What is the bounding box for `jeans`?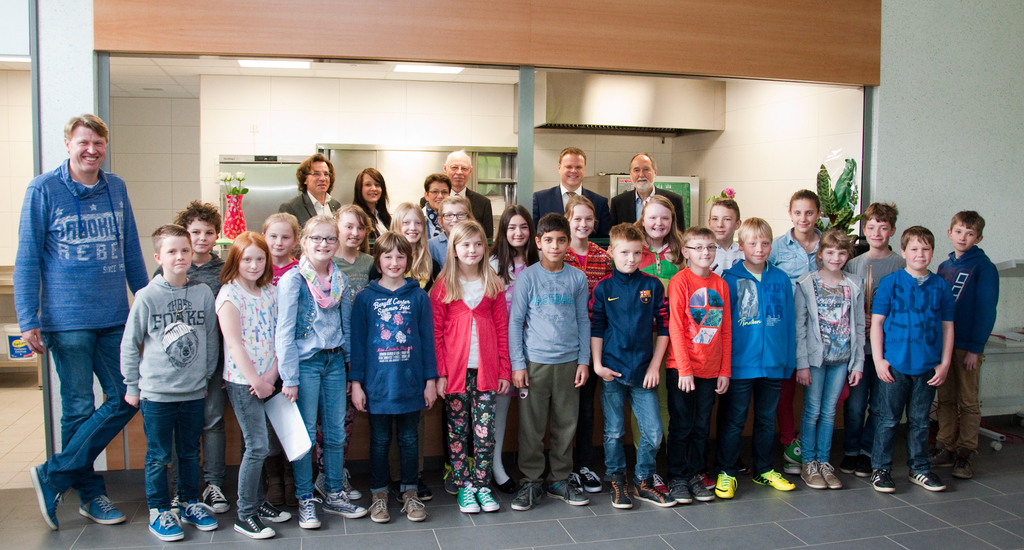
x1=791 y1=371 x2=845 y2=468.
